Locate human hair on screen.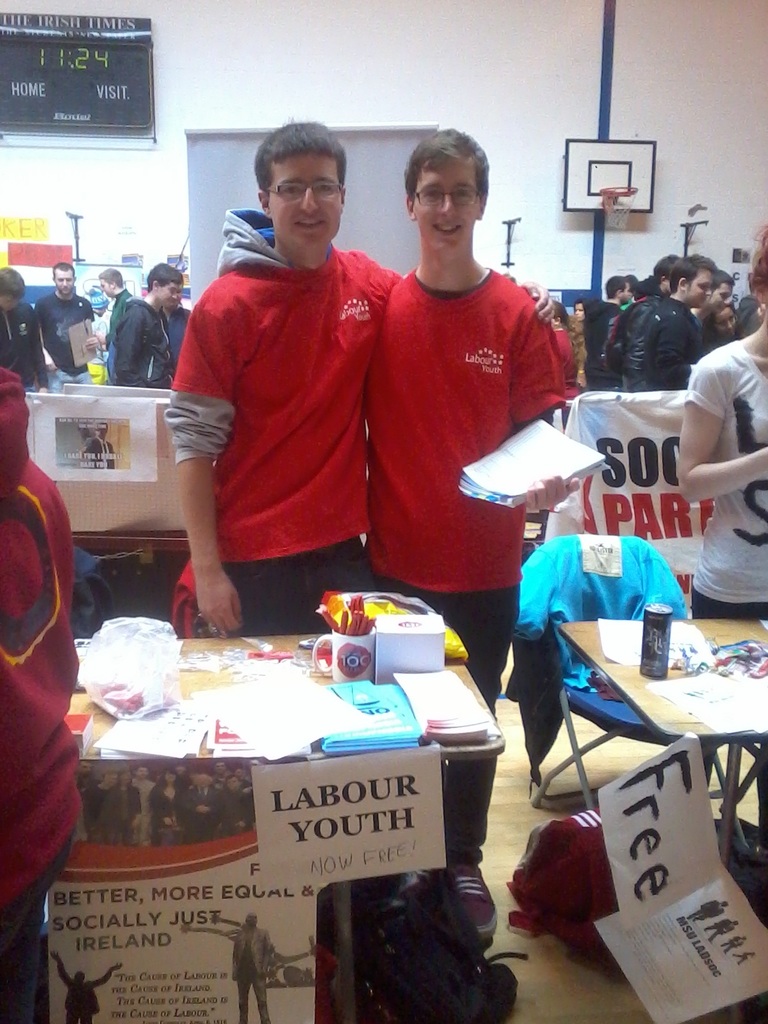
On screen at <region>606, 274, 625, 304</region>.
